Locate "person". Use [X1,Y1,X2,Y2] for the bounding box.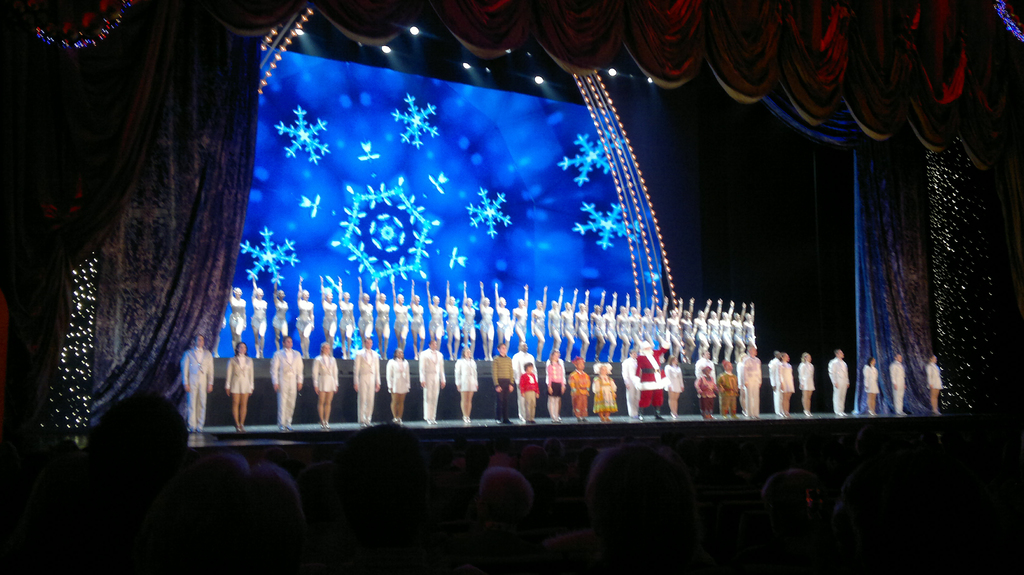
[593,362,615,422].
